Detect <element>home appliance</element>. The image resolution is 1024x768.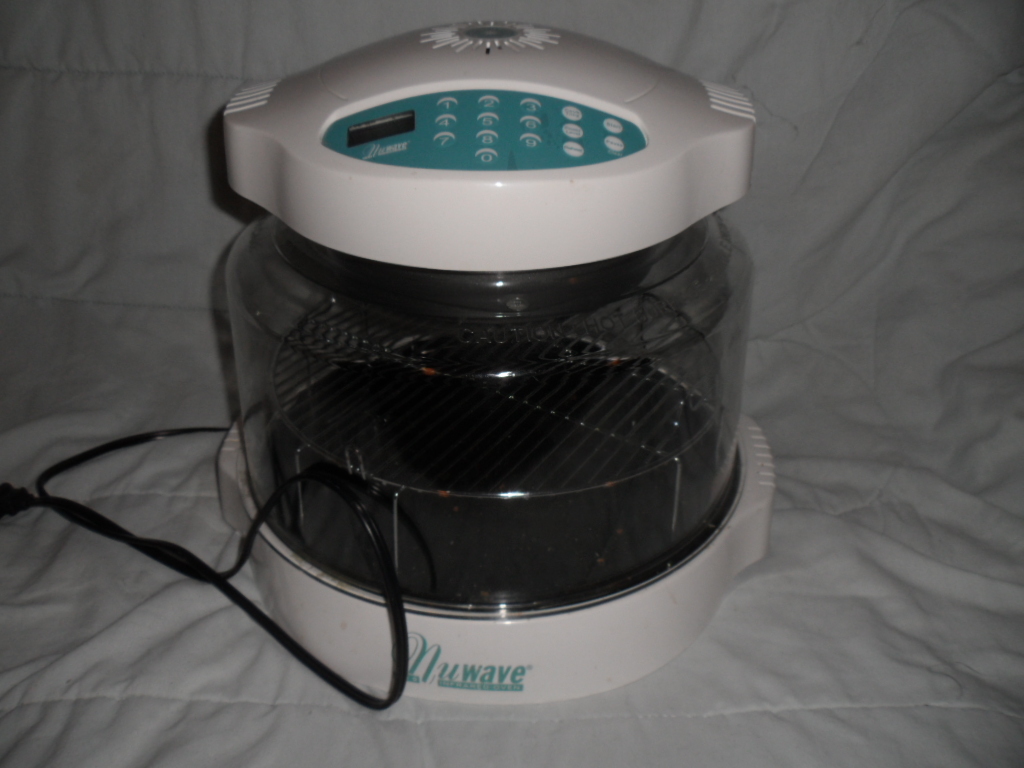
box(0, 19, 777, 706).
